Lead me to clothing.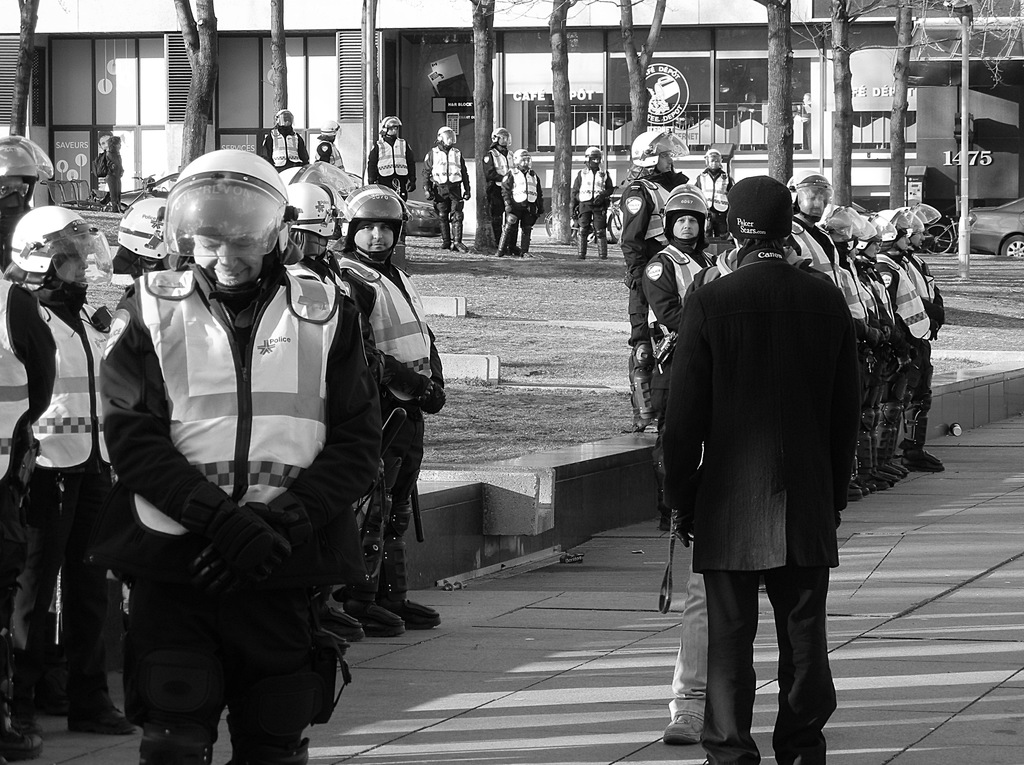
Lead to 365 129 419 206.
